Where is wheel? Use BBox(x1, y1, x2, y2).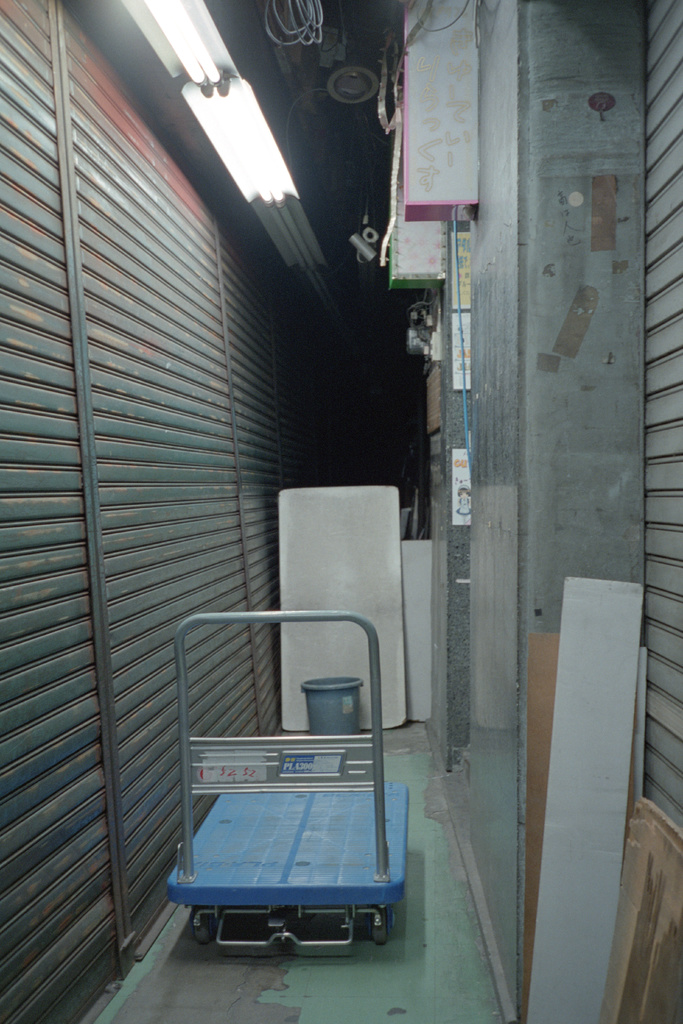
BBox(374, 909, 386, 942).
